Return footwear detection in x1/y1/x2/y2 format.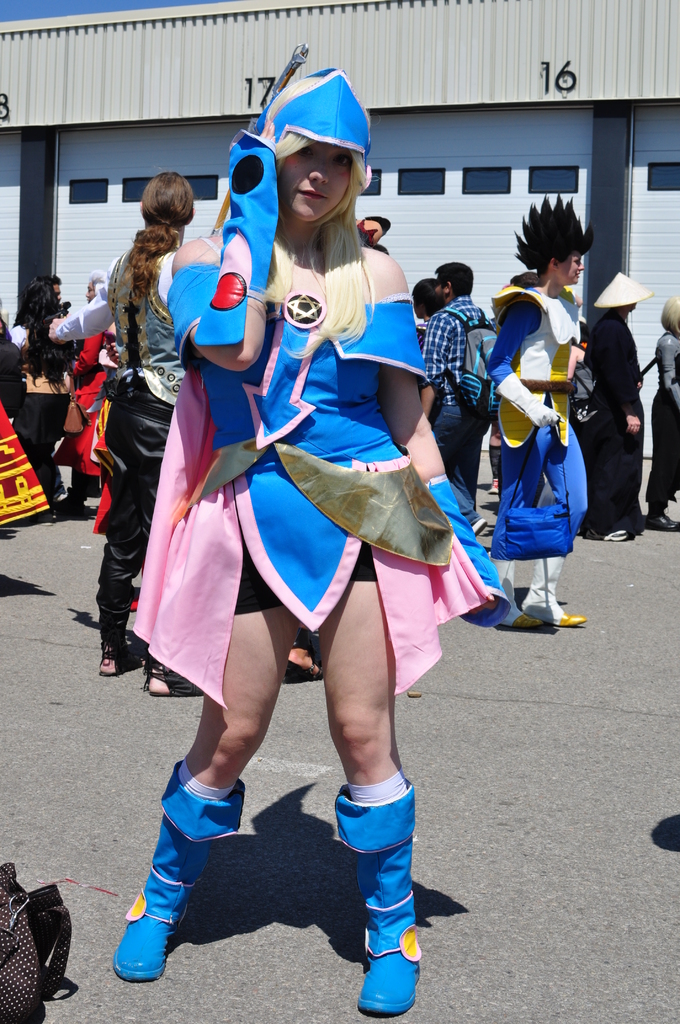
487/476/499/493.
